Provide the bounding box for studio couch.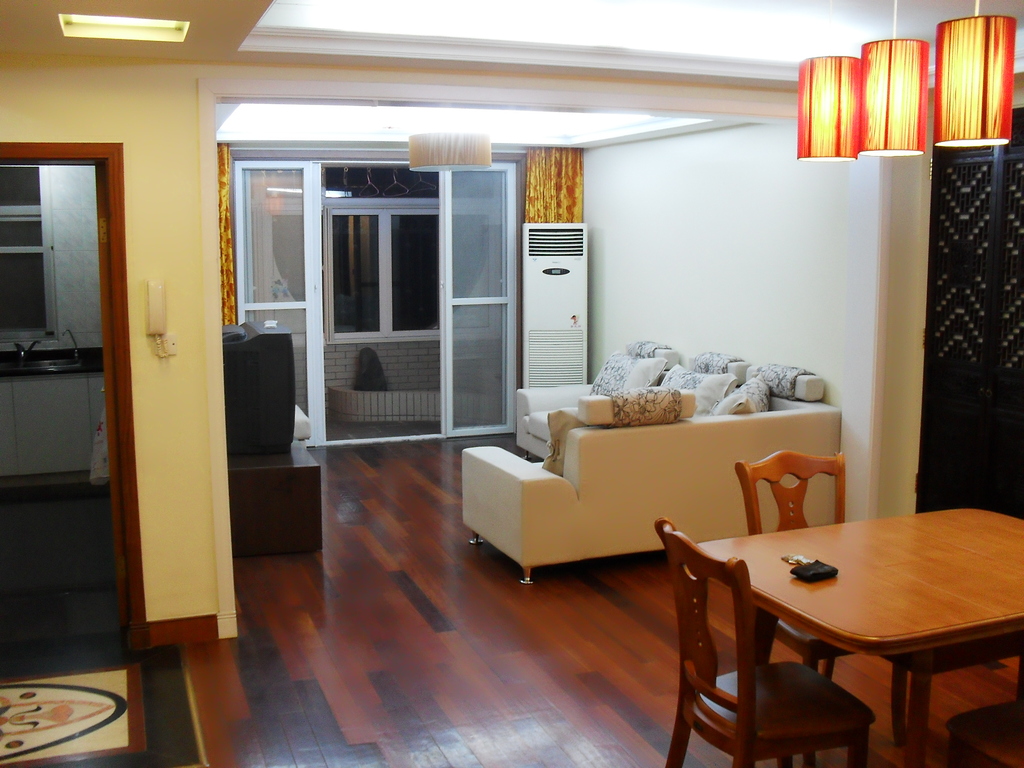
454, 337, 831, 595.
